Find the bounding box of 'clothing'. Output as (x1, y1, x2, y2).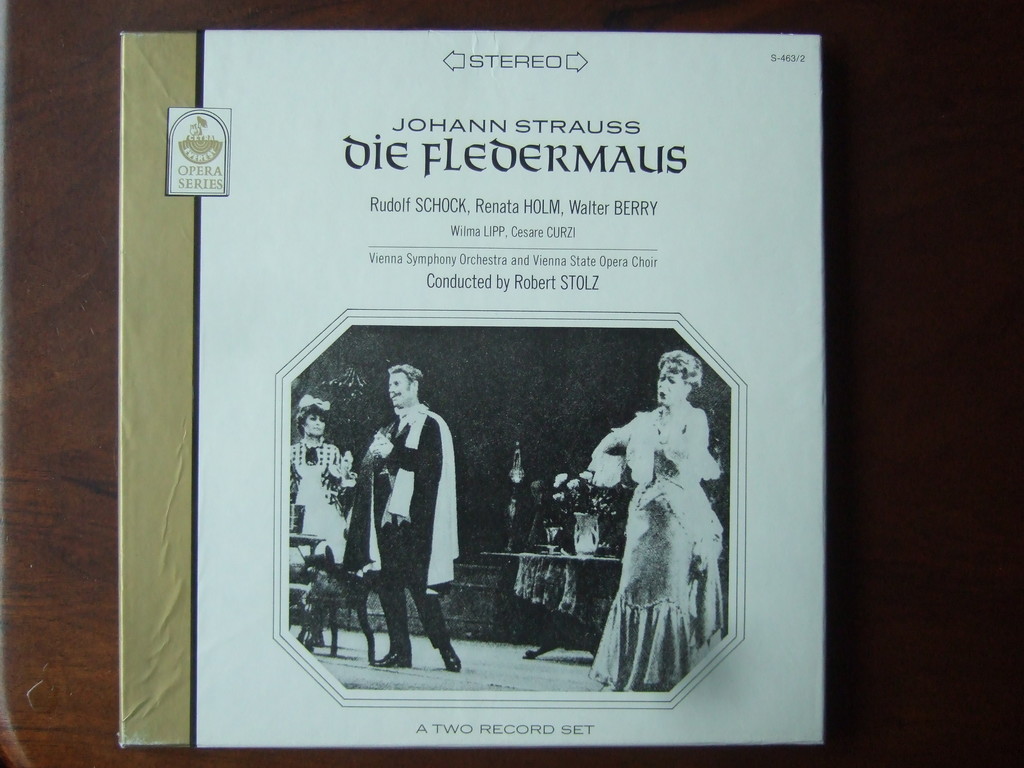
(357, 360, 470, 671).
